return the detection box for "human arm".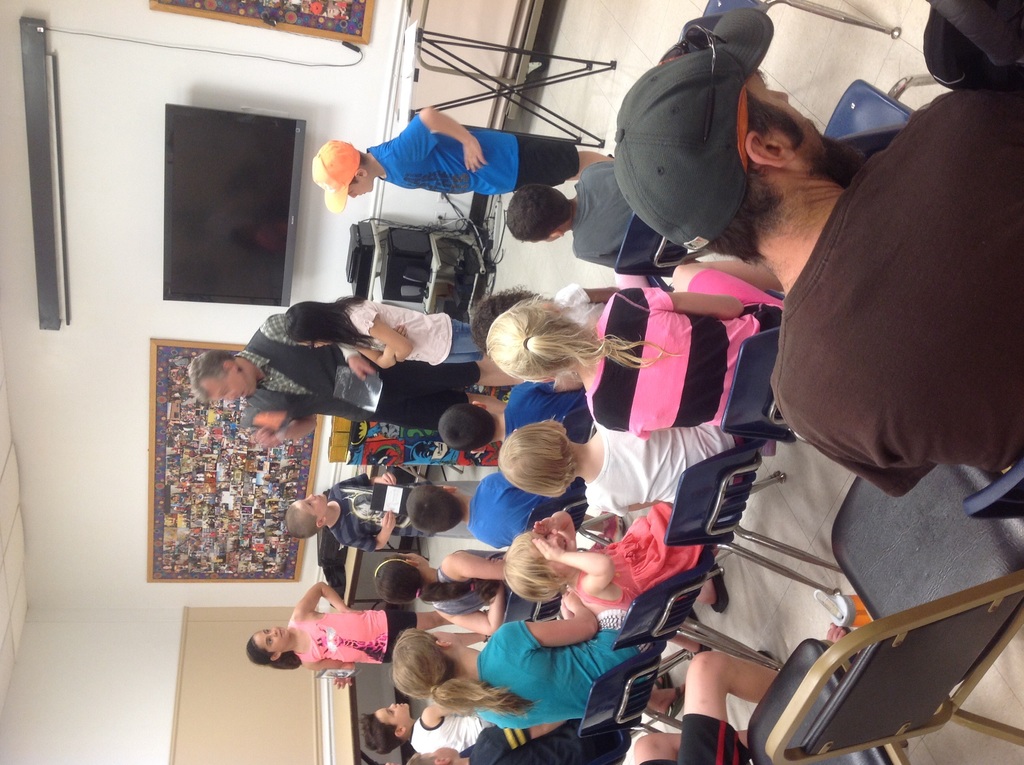
x1=529 y1=536 x2=611 y2=593.
